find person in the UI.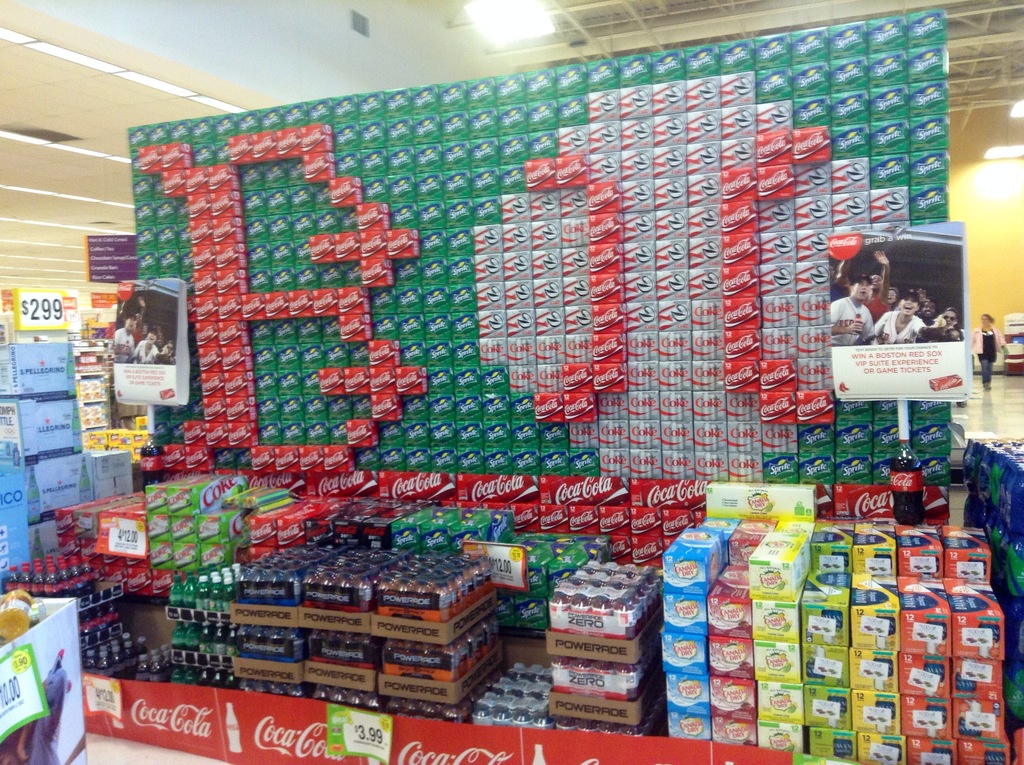
UI element at detection(973, 317, 1004, 388).
